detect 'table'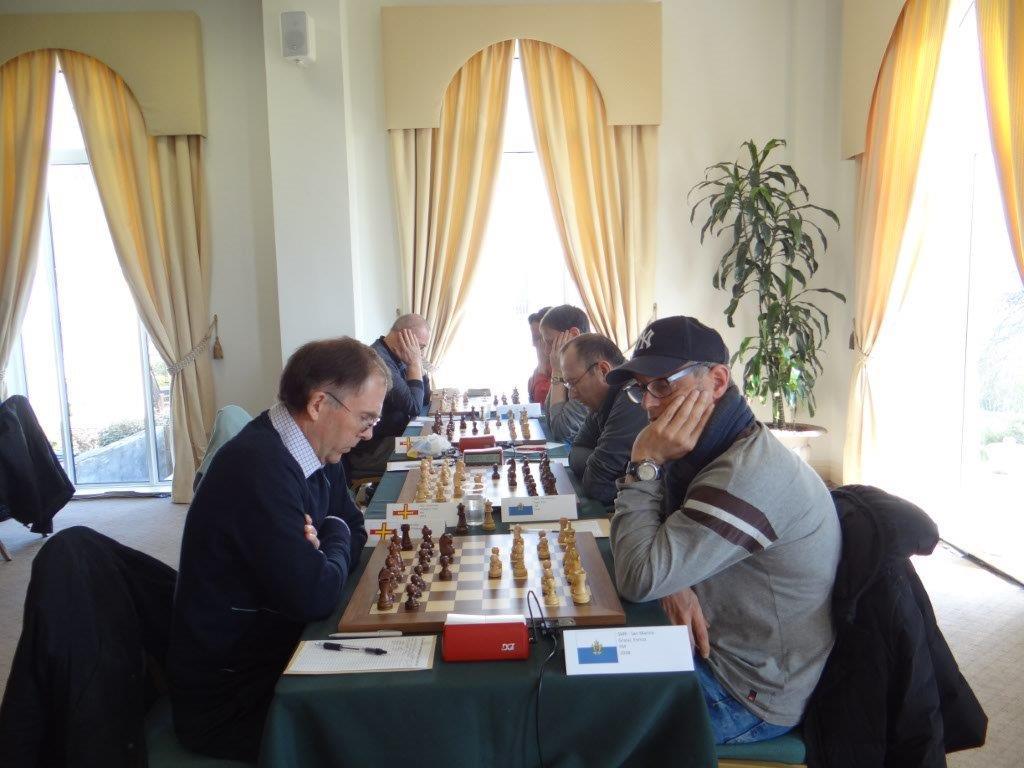
left=393, top=400, right=546, bottom=447
